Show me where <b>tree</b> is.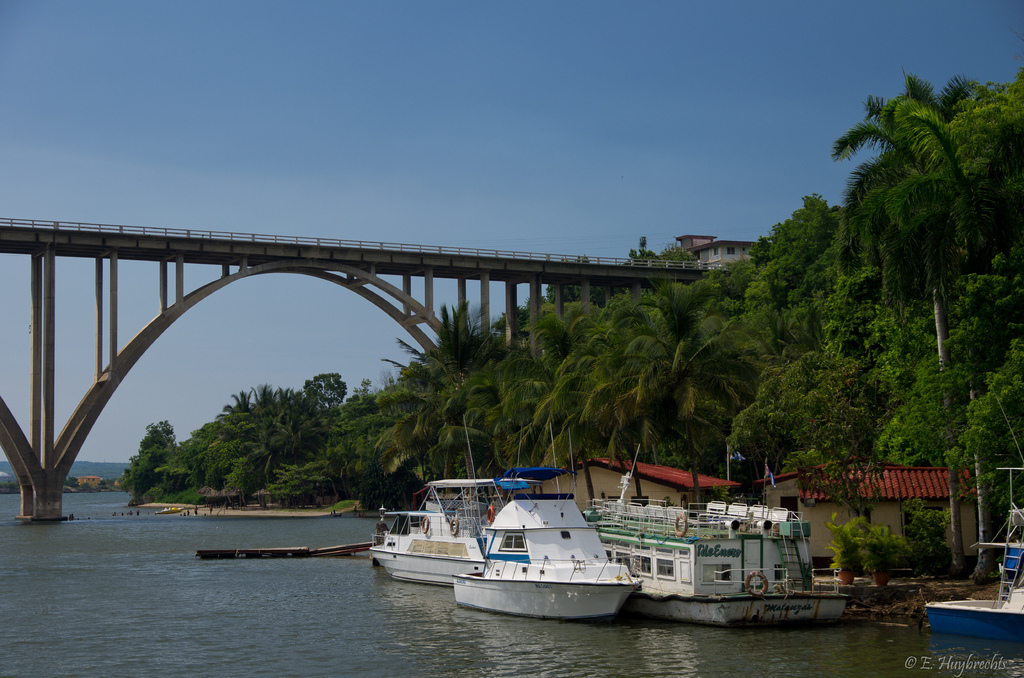
<b>tree</b> is at left=202, top=379, right=335, bottom=490.
